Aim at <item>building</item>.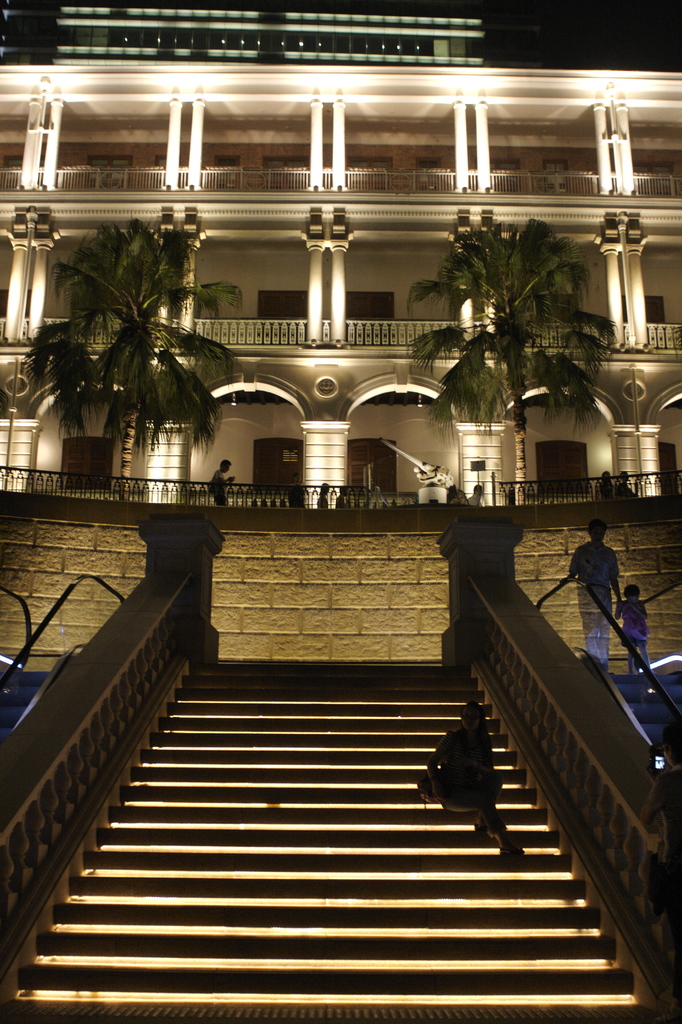
Aimed at x1=0, y1=0, x2=681, y2=1023.
